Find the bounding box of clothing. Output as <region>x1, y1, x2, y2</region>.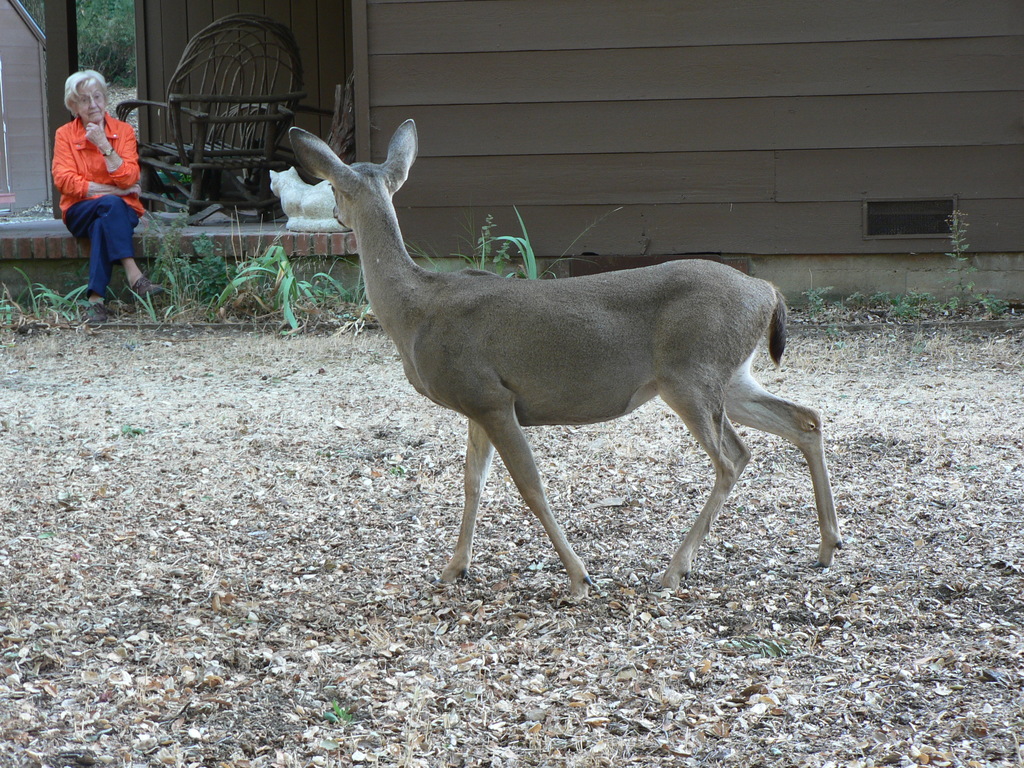
<region>52, 115, 153, 292</region>.
